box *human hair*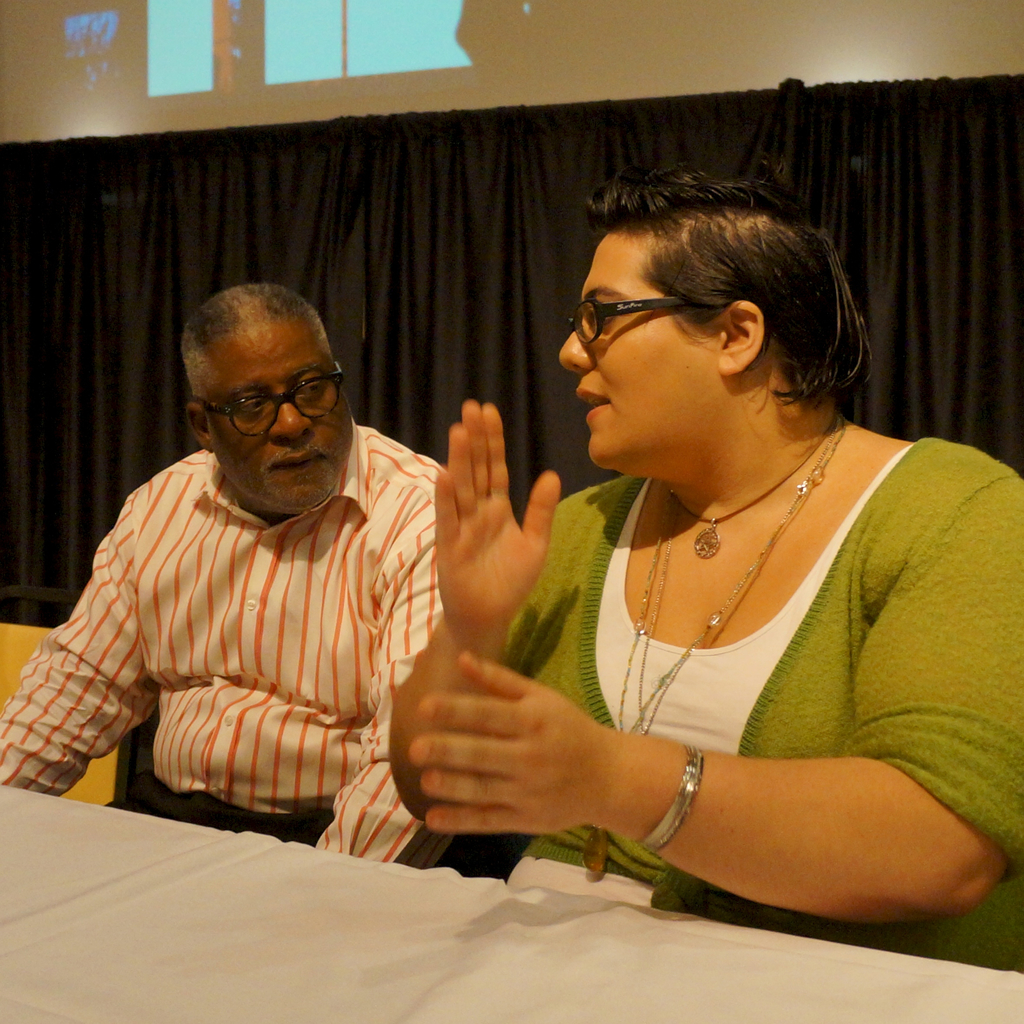
(182,293,340,412)
